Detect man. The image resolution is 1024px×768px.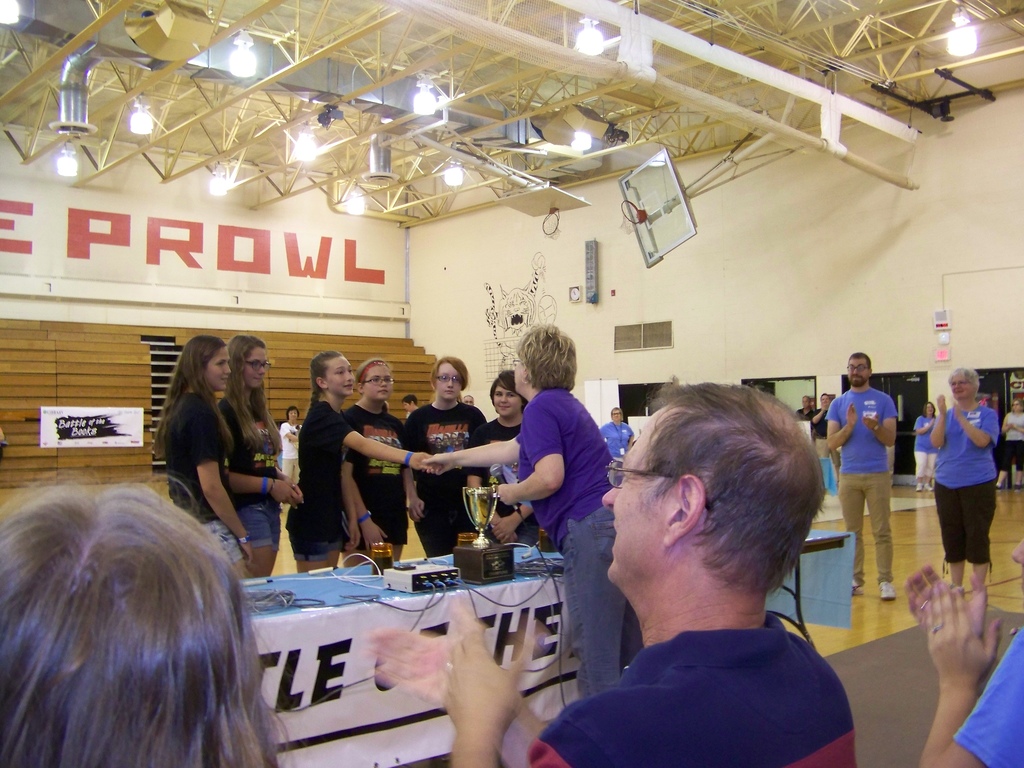
[461,393,477,407].
